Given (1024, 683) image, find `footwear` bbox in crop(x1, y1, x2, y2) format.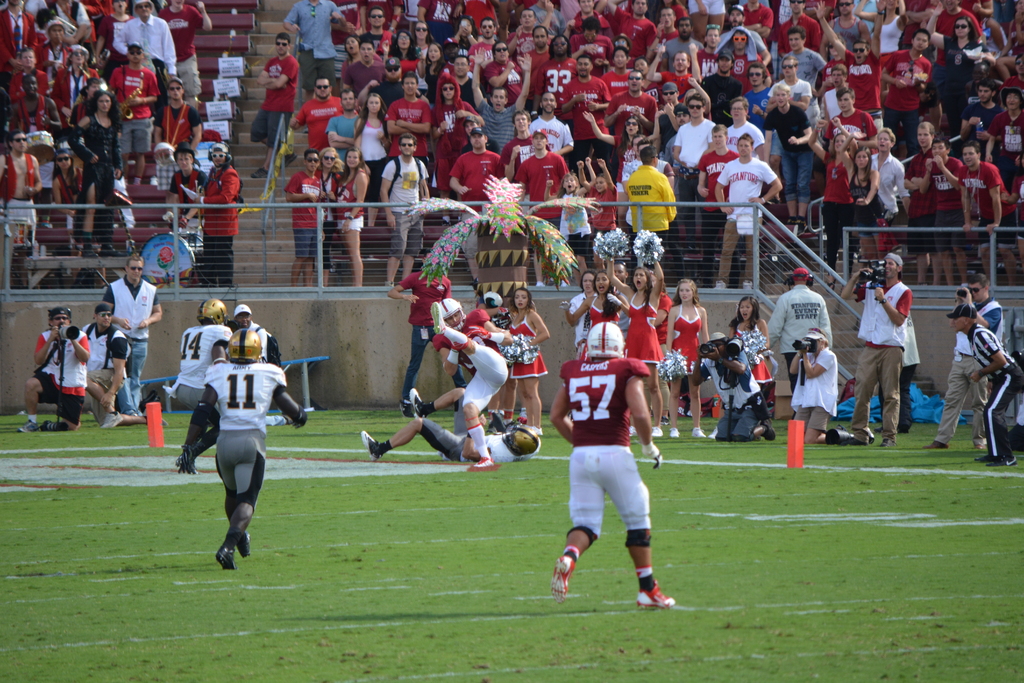
crop(429, 299, 442, 337).
